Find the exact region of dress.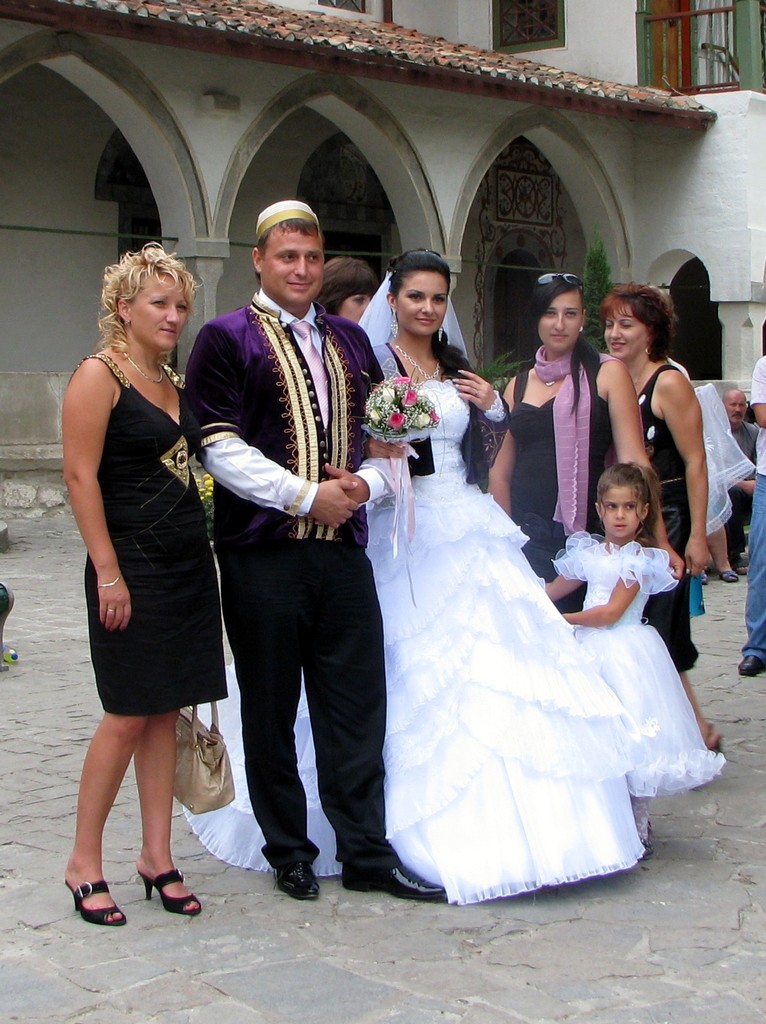
Exact region: (x1=181, y1=376, x2=646, y2=903).
